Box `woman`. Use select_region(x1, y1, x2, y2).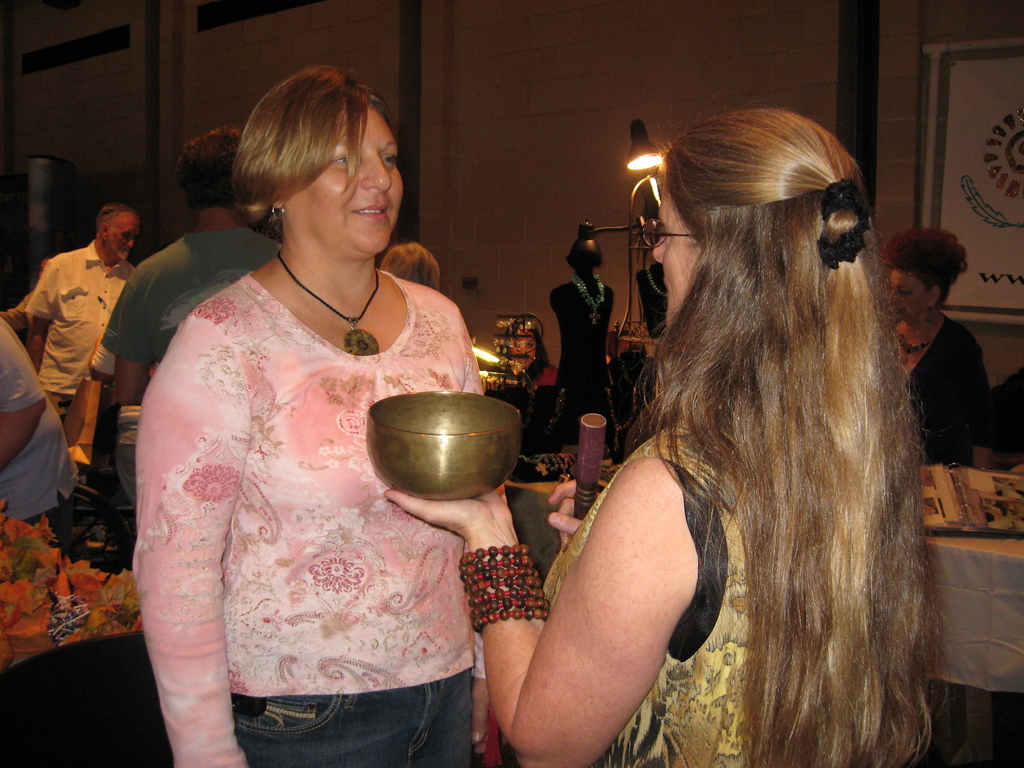
select_region(108, 40, 485, 767).
